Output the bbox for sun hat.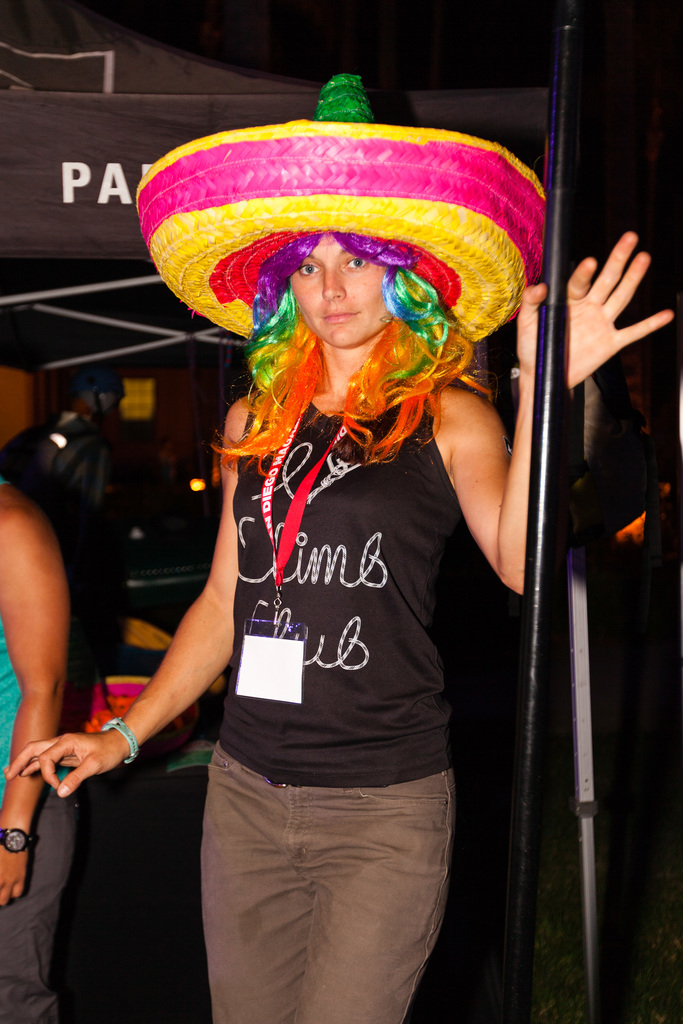
region(129, 70, 567, 350).
